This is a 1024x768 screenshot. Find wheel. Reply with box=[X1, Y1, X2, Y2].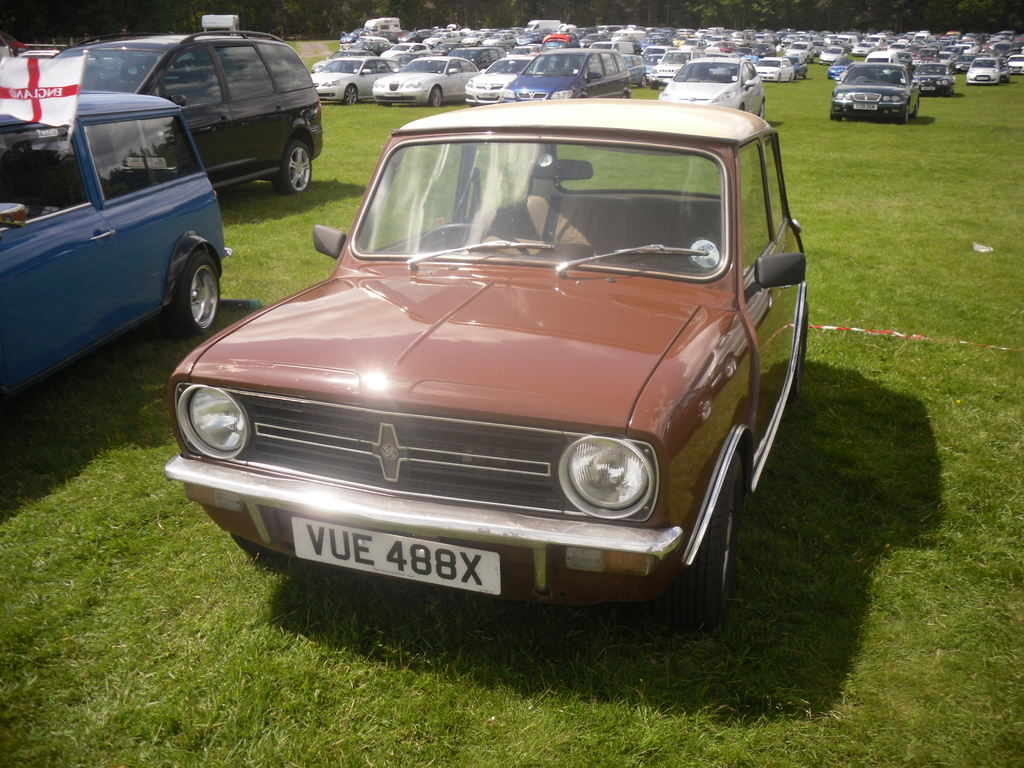
box=[944, 92, 948, 97].
